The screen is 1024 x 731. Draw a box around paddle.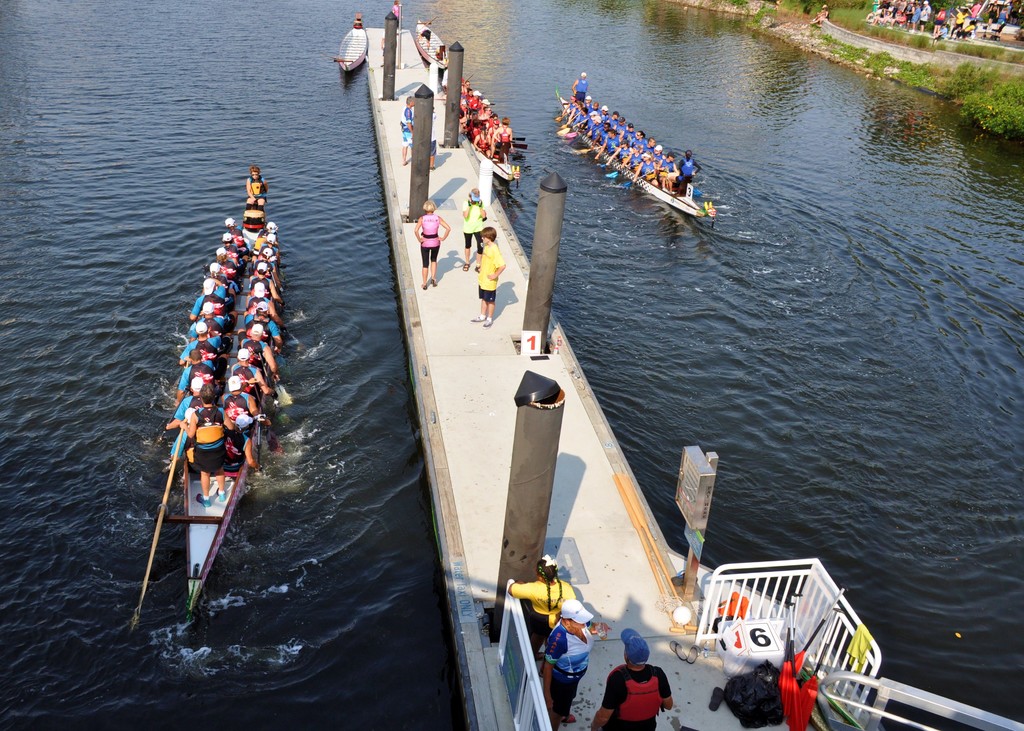
574, 120, 598, 142.
